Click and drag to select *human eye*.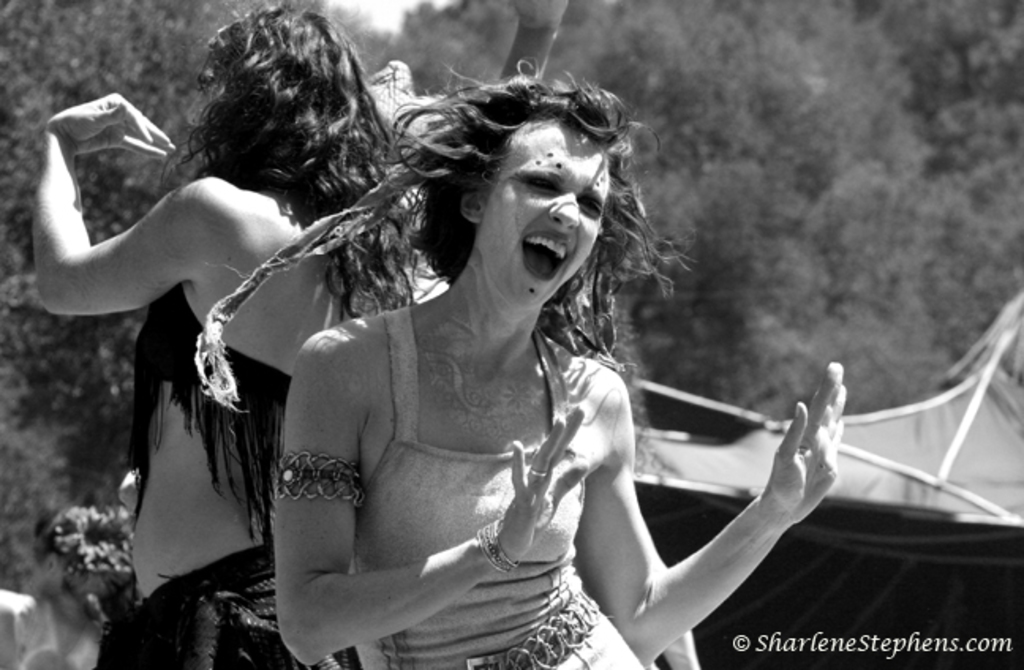
Selection: x1=517 y1=171 x2=558 y2=194.
